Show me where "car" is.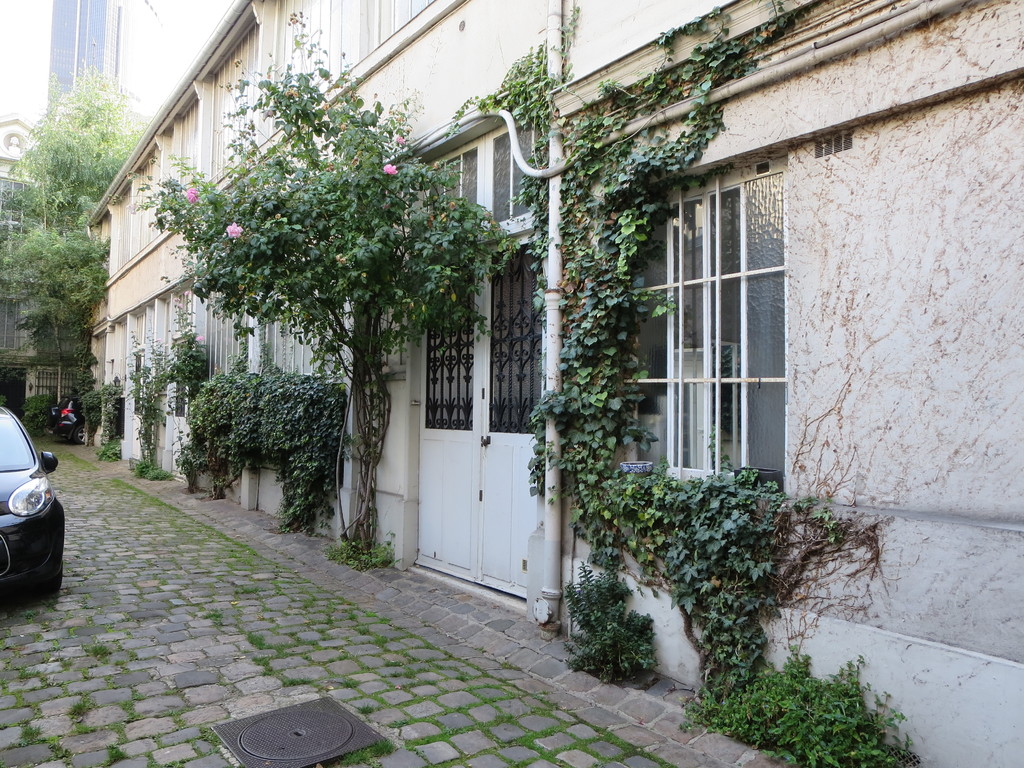
"car" is at <box>0,420,63,595</box>.
